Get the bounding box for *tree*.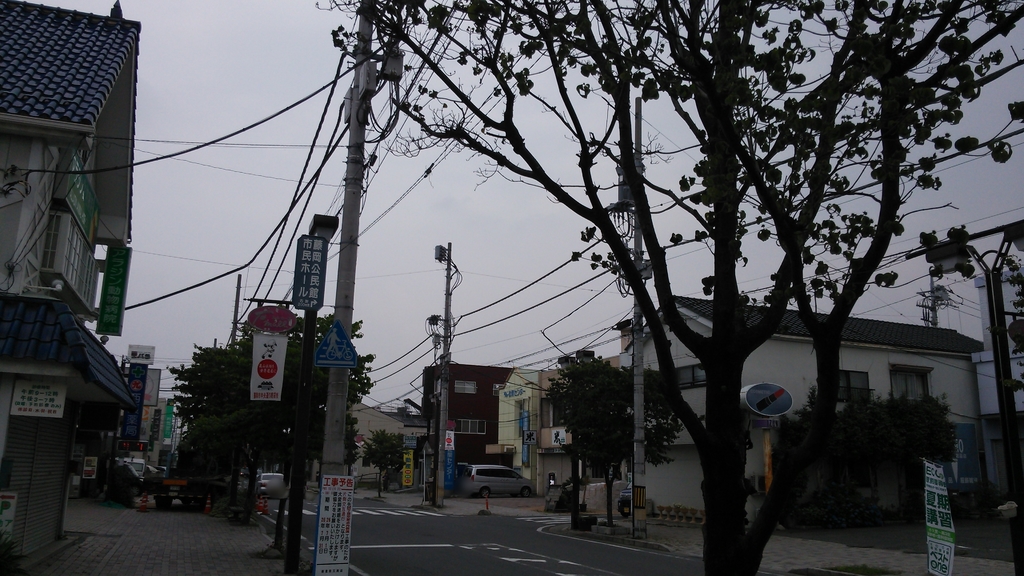
[849,381,957,520].
